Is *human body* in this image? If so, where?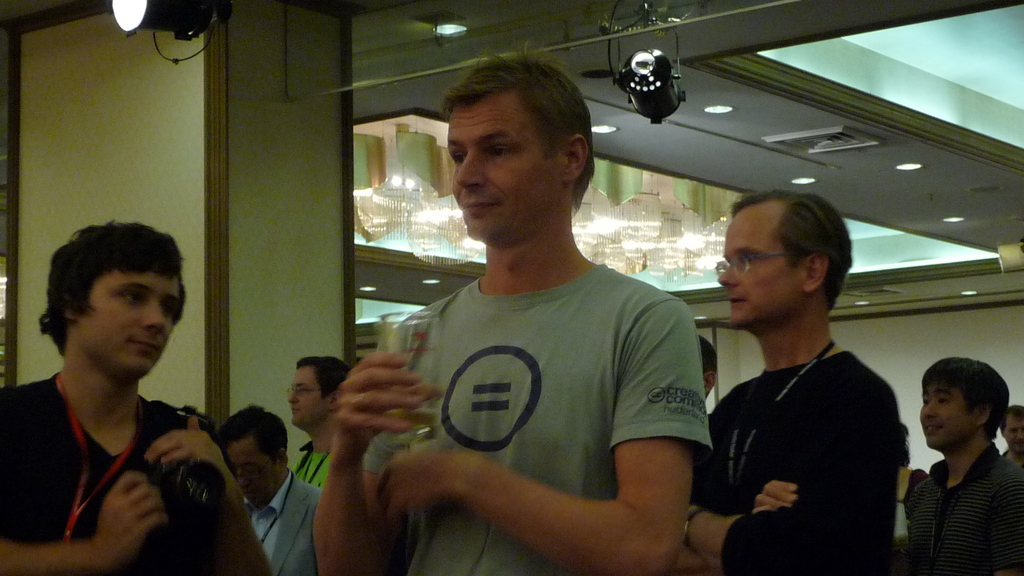
Yes, at (x1=906, y1=358, x2=1023, y2=575).
